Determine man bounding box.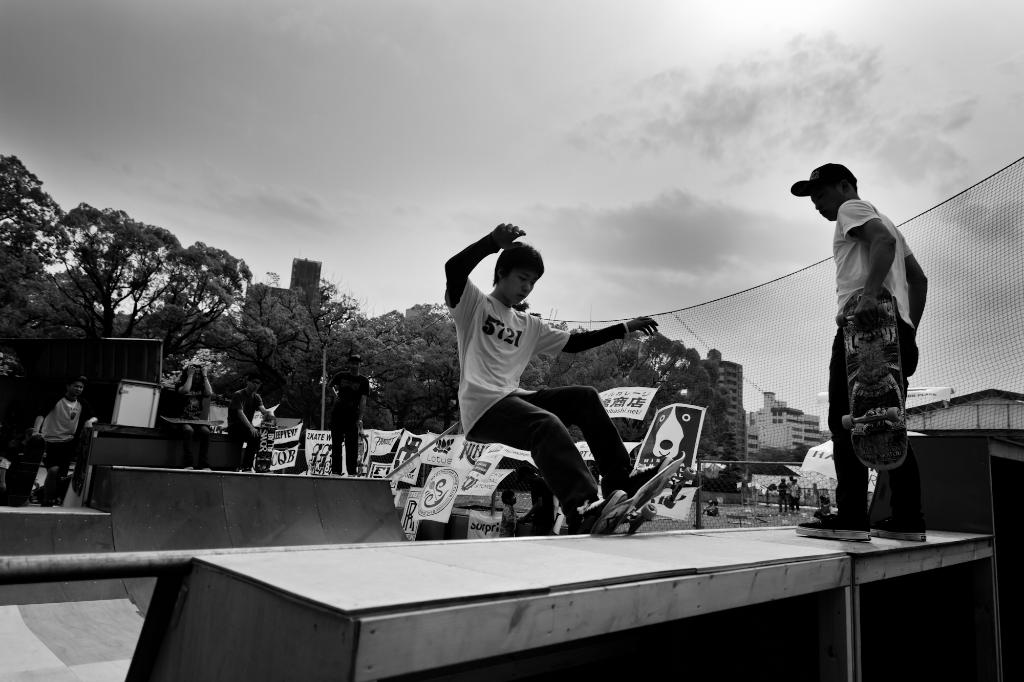
Determined: 228,377,279,468.
